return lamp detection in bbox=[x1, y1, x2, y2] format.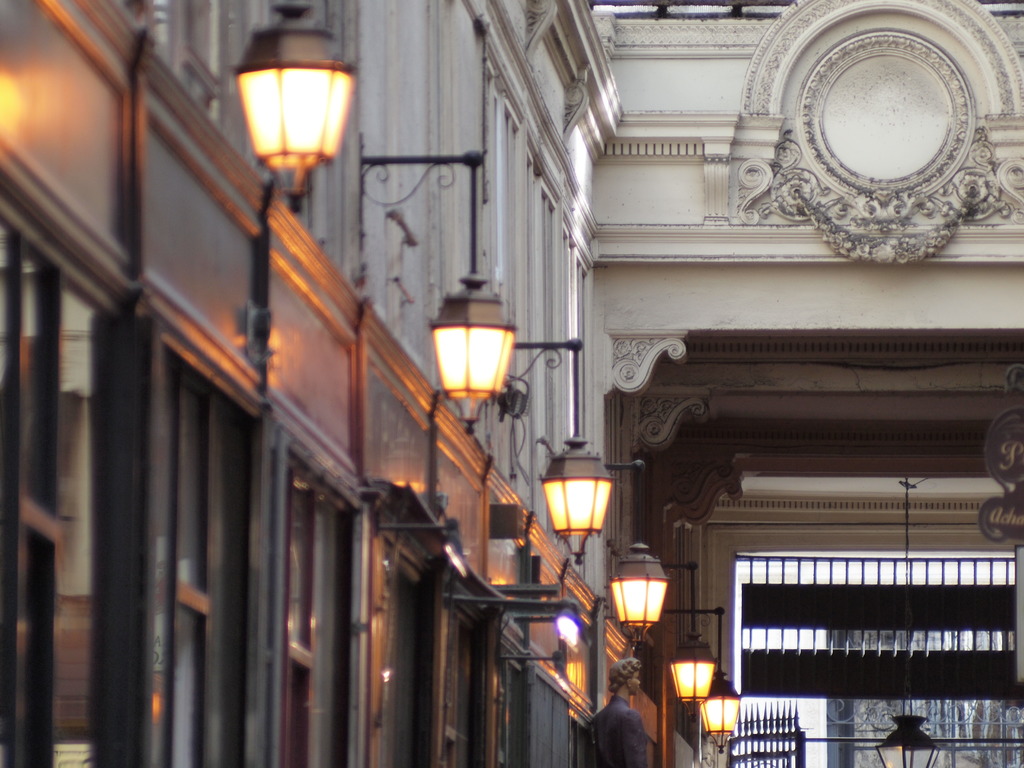
bbox=[877, 714, 940, 767].
